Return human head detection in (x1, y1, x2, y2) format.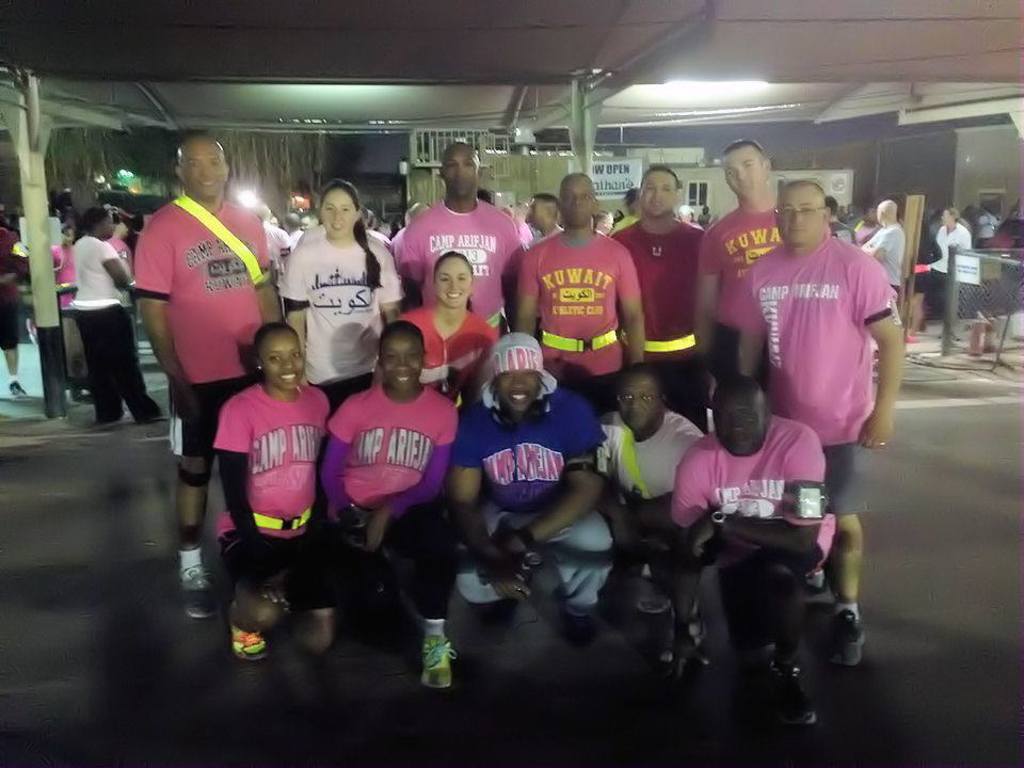
(76, 208, 116, 243).
